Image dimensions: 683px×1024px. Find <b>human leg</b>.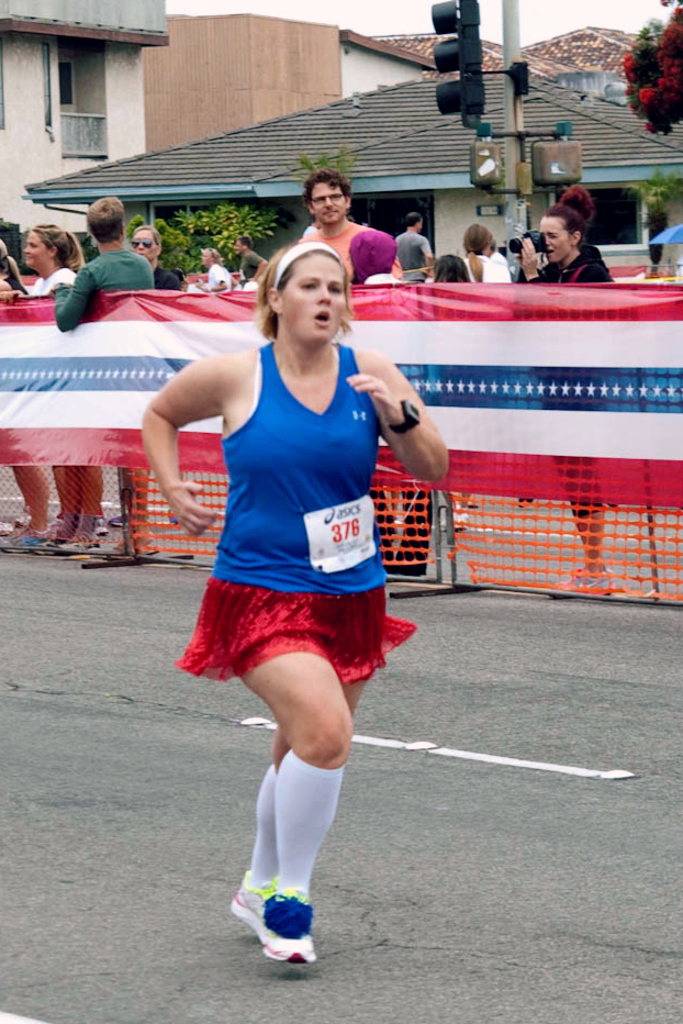
x1=36 y1=458 x2=79 y2=539.
